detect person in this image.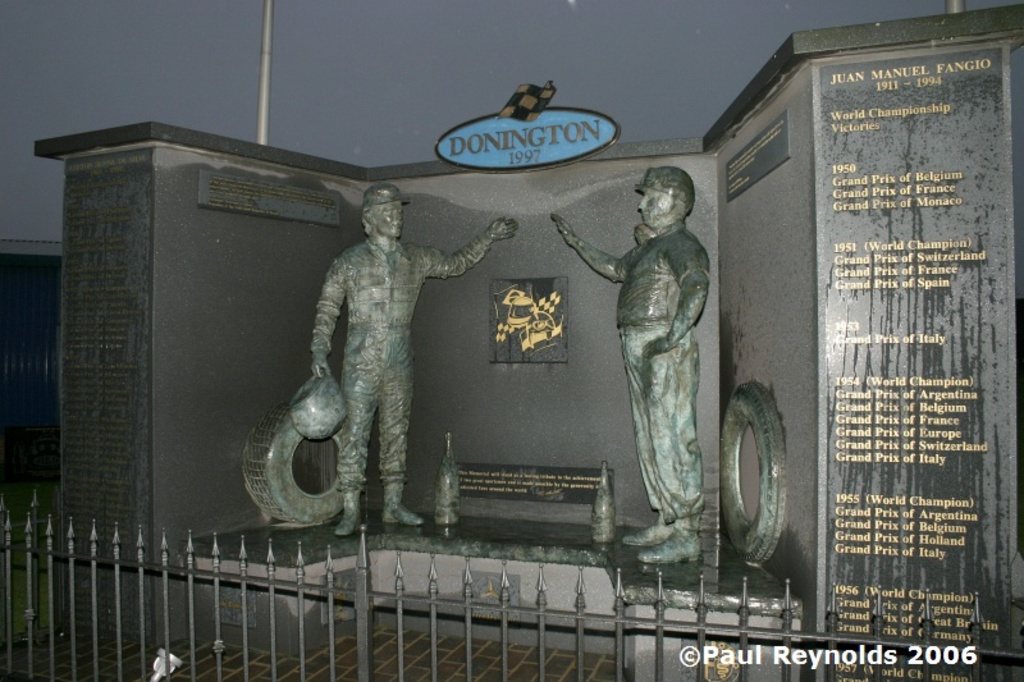
Detection: select_region(311, 202, 513, 535).
